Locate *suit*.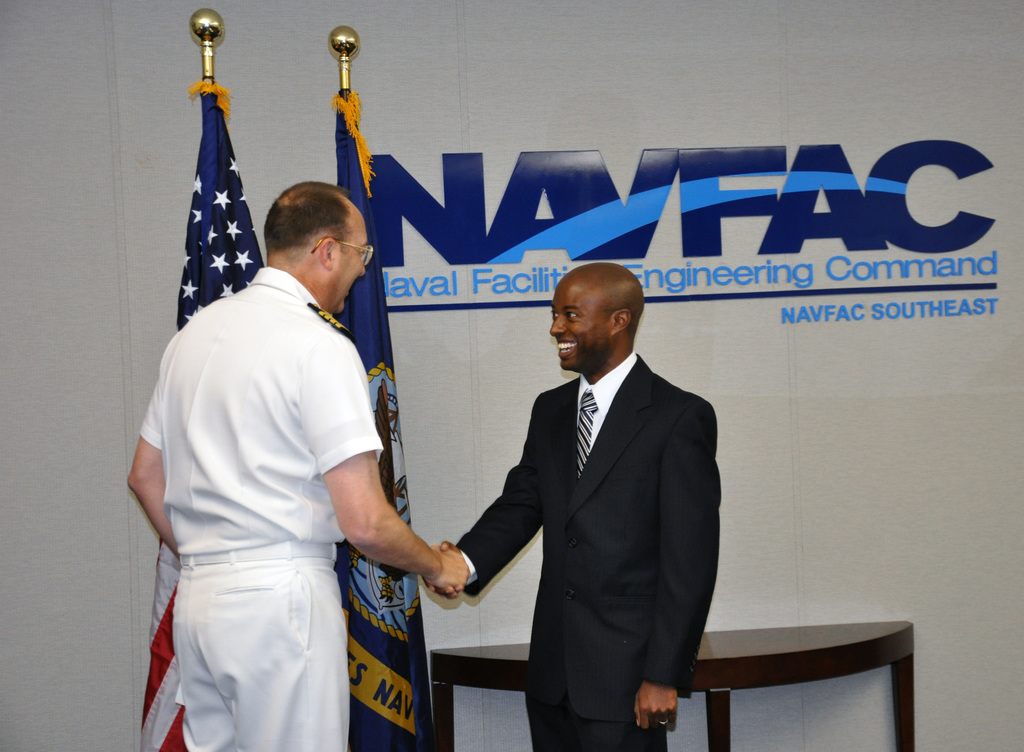
Bounding box: BBox(457, 269, 740, 742).
